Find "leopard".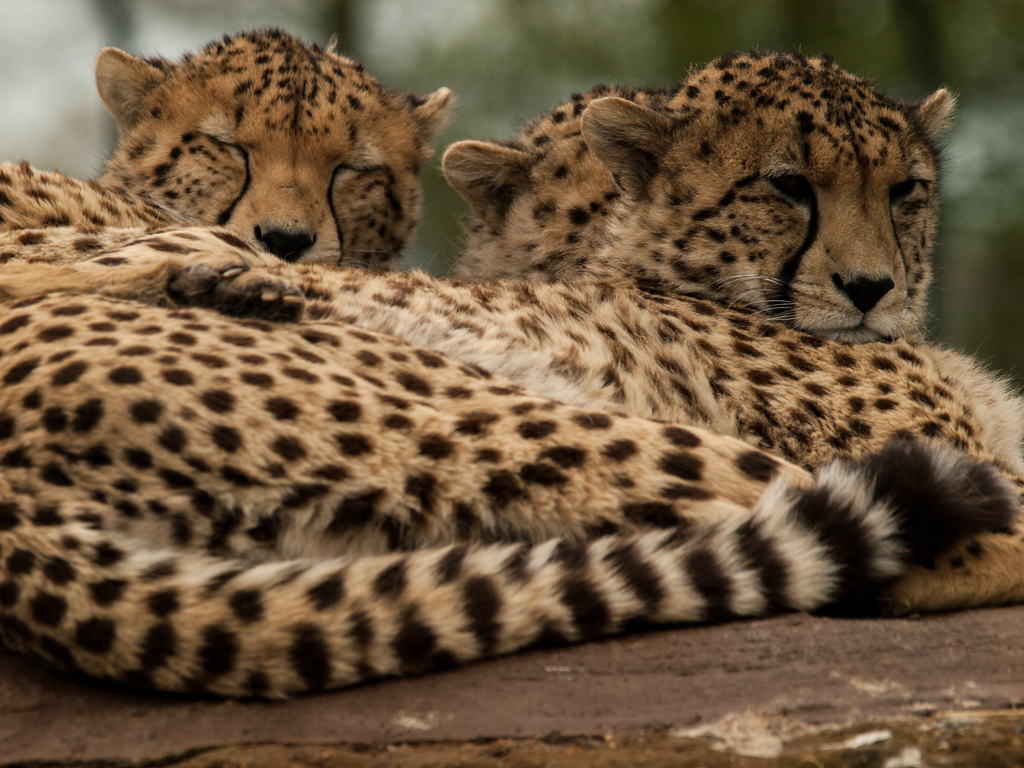
<bbox>0, 54, 1023, 703</bbox>.
